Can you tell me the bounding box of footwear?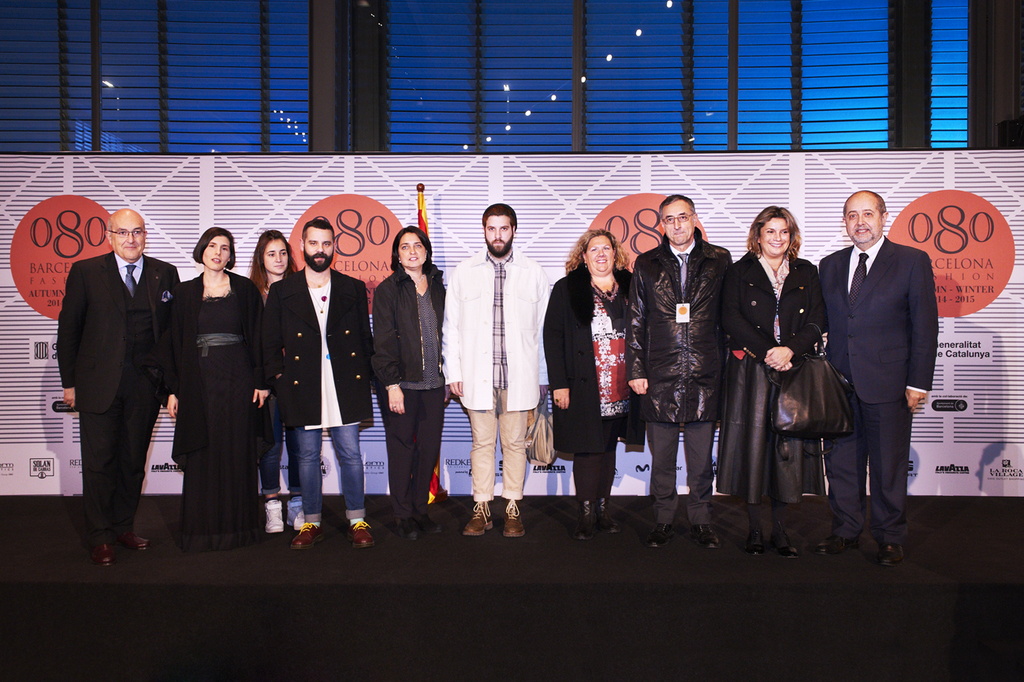
[left=415, top=510, right=446, bottom=536].
